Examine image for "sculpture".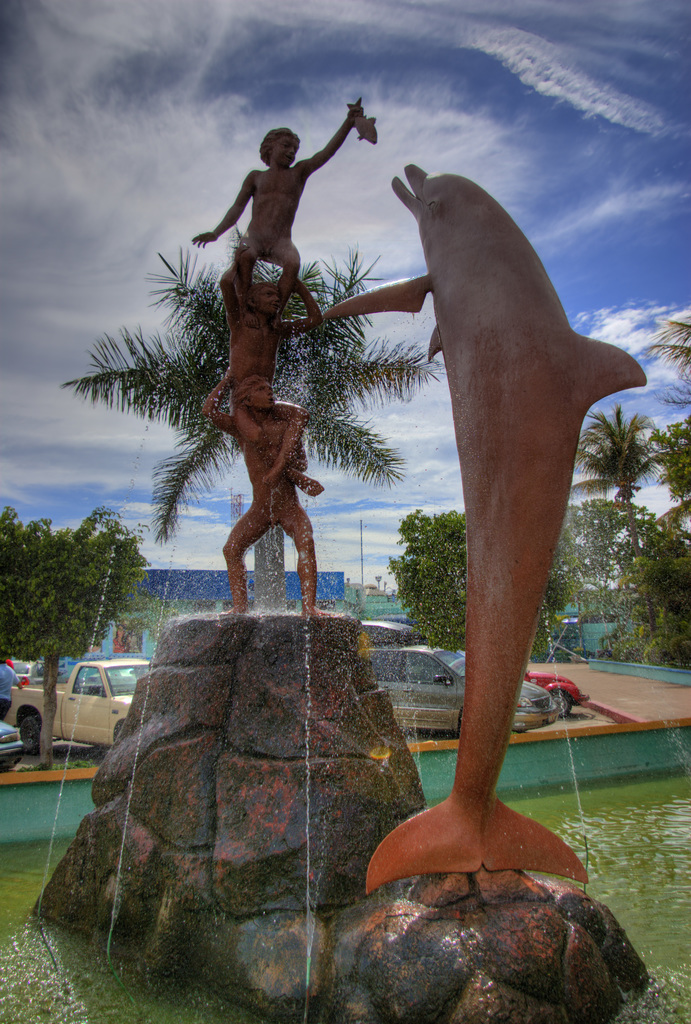
Examination result: region(235, 276, 332, 460).
